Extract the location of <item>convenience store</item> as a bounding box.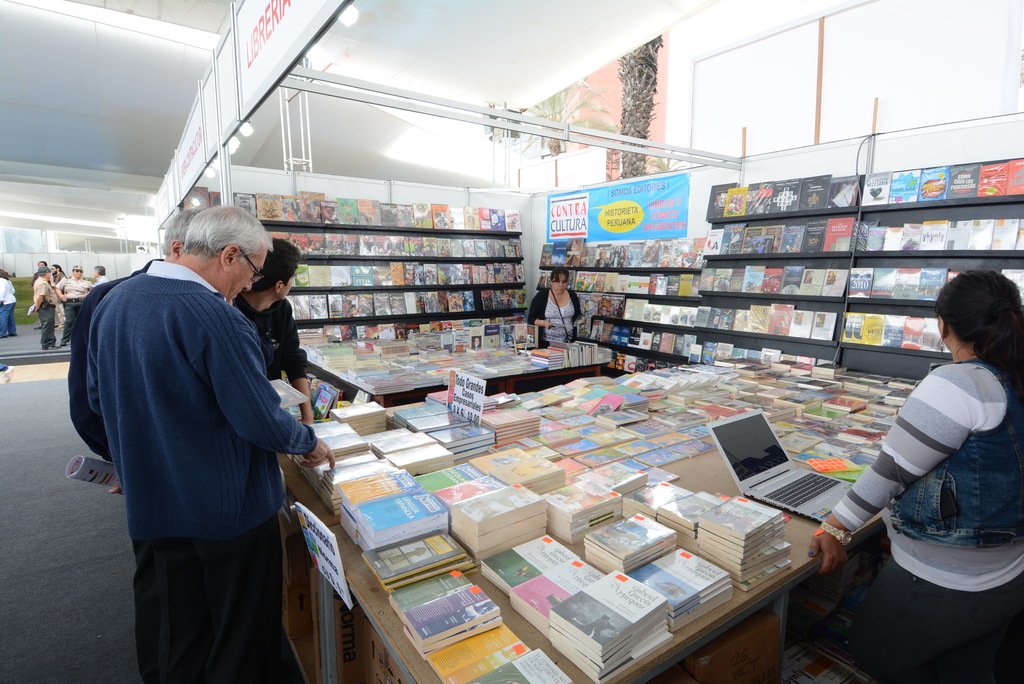
(78, 13, 1023, 666).
